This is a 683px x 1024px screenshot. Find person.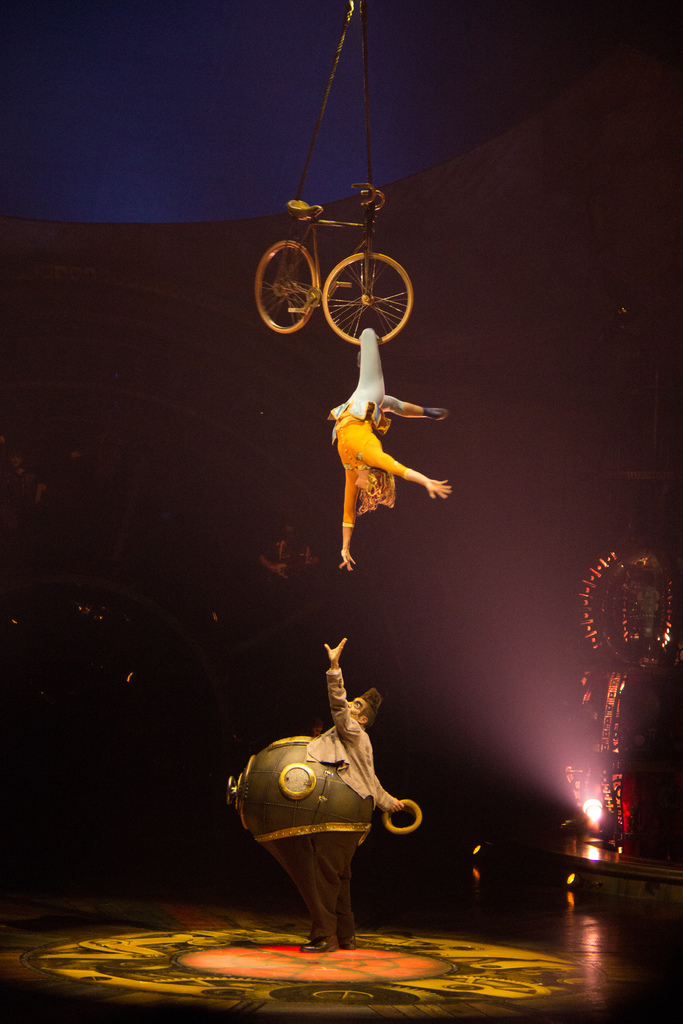
Bounding box: [321, 312, 447, 592].
